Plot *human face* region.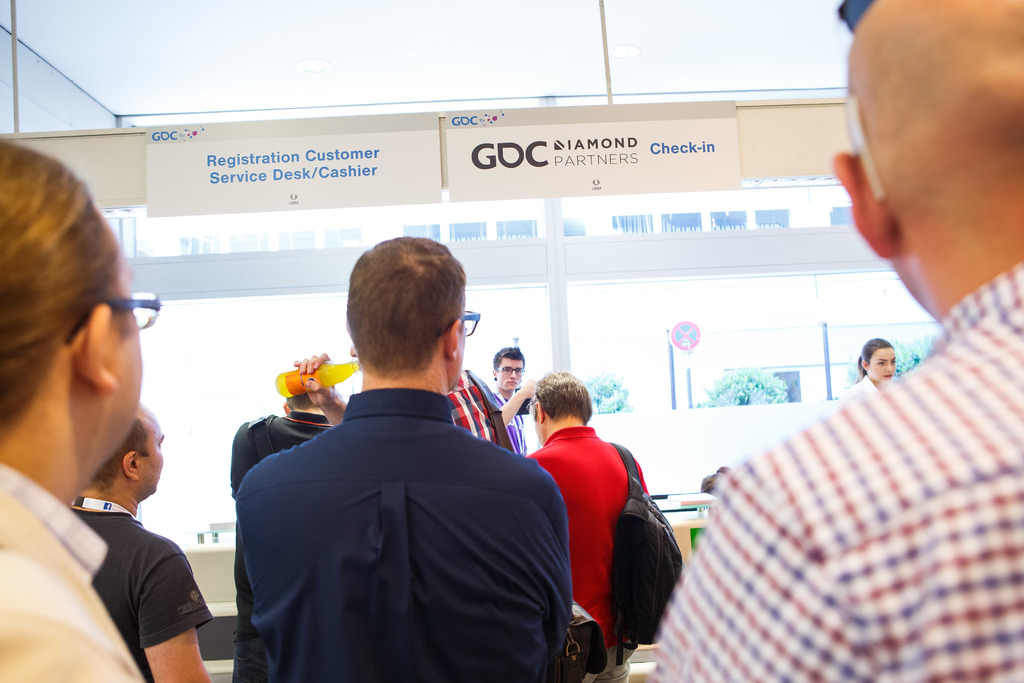
Plotted at 527 406 542 444.
